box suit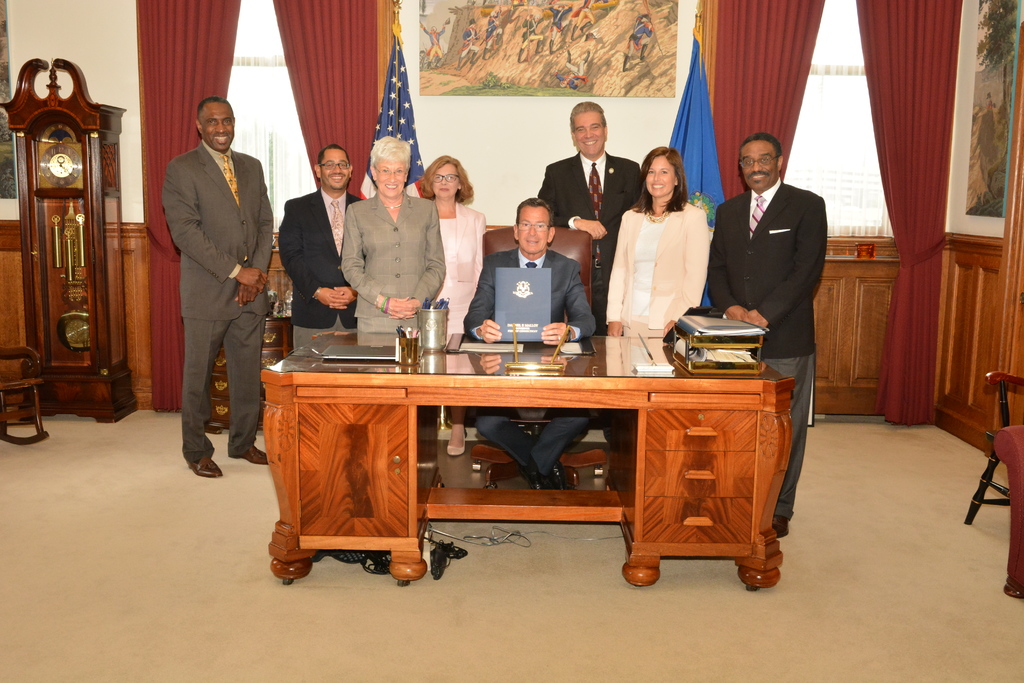
box=[714, 178, 820, 511]
